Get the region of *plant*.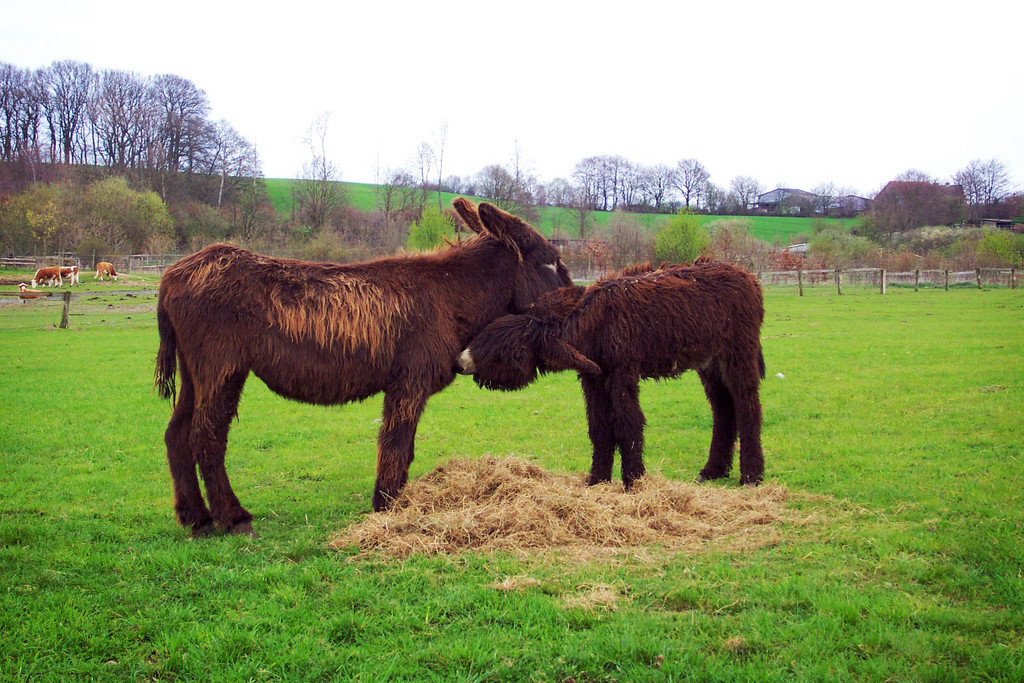
[399,209,470,258].
